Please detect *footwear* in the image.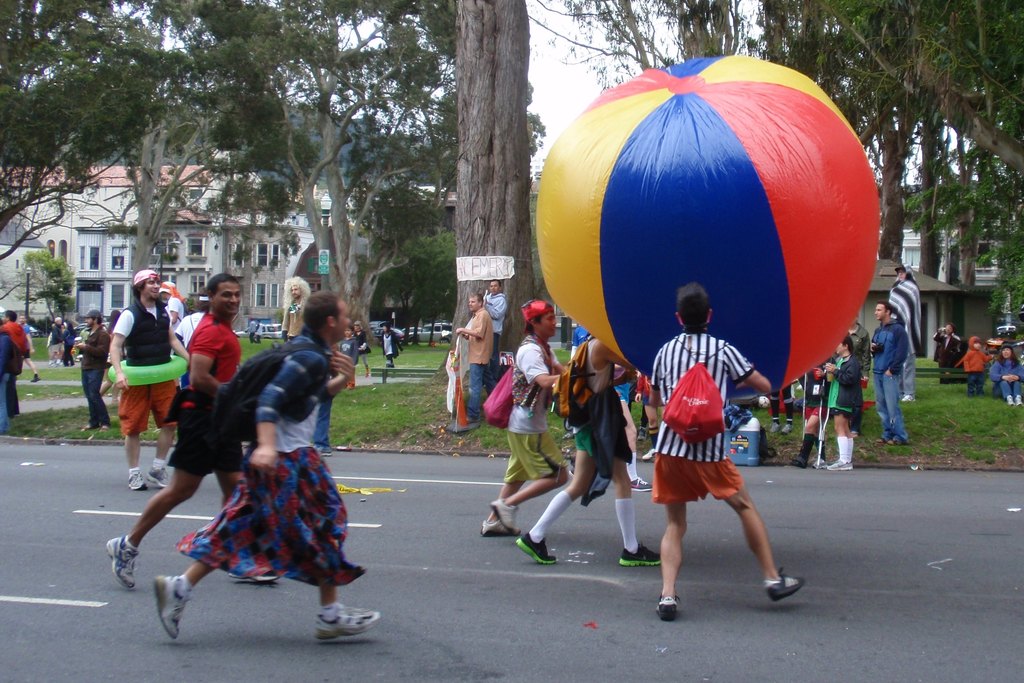
l=653, t=595, r=682, b=621.
